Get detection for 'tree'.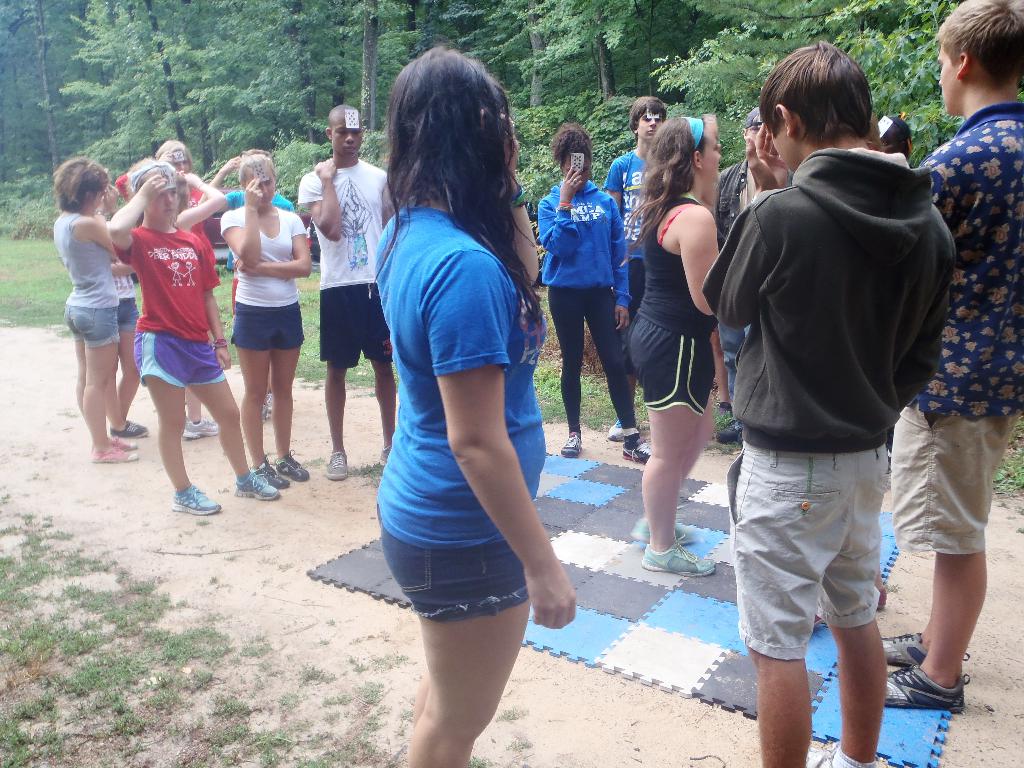
Detection: 45/0/241/169.
